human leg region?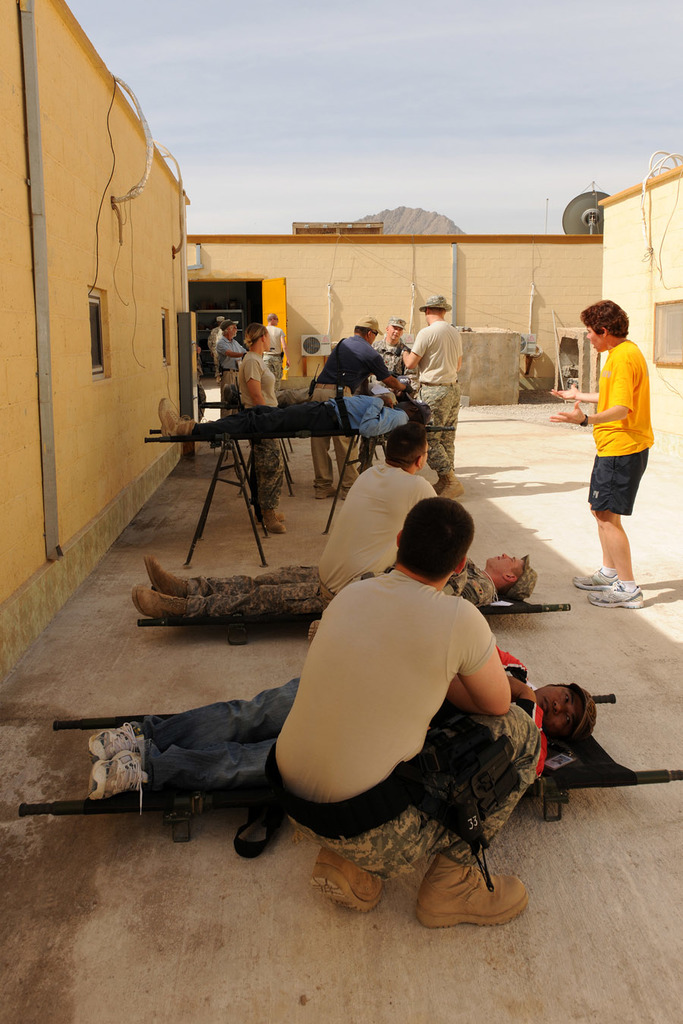
{"x1": 426, "y1": 390, "x2": 458, "y2": 494}
